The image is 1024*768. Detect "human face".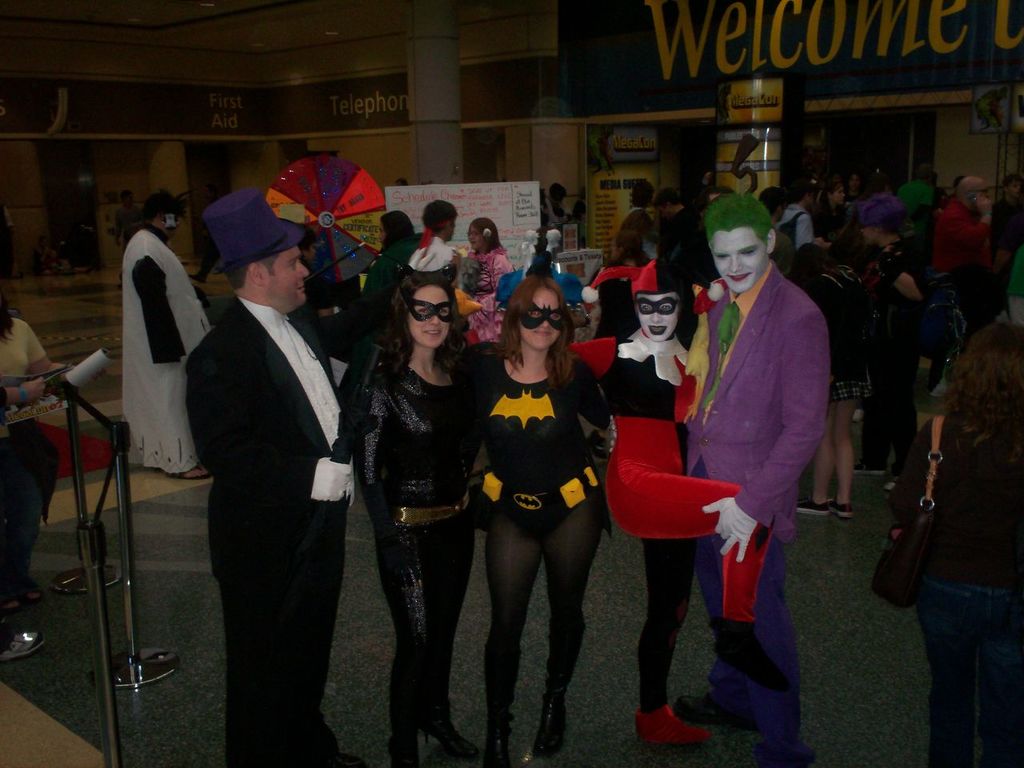
Detection: select_region(270, 242, 310, 310).
